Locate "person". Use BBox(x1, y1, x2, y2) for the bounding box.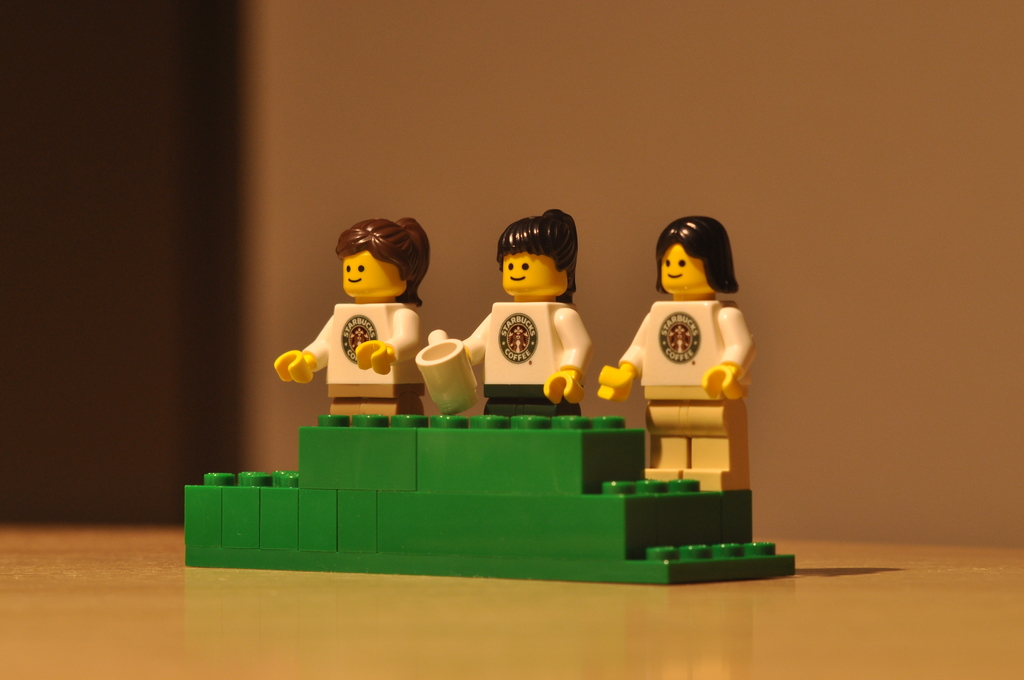
BBox(426, 202, 593, 421).
